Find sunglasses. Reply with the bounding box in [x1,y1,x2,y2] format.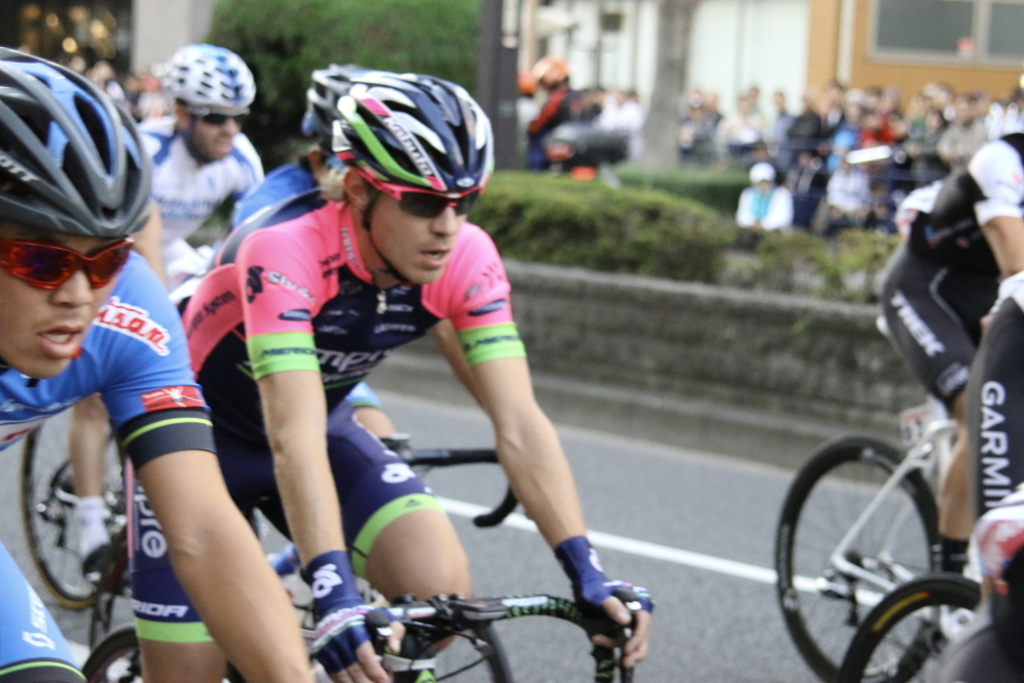
[350,167,482,220].
